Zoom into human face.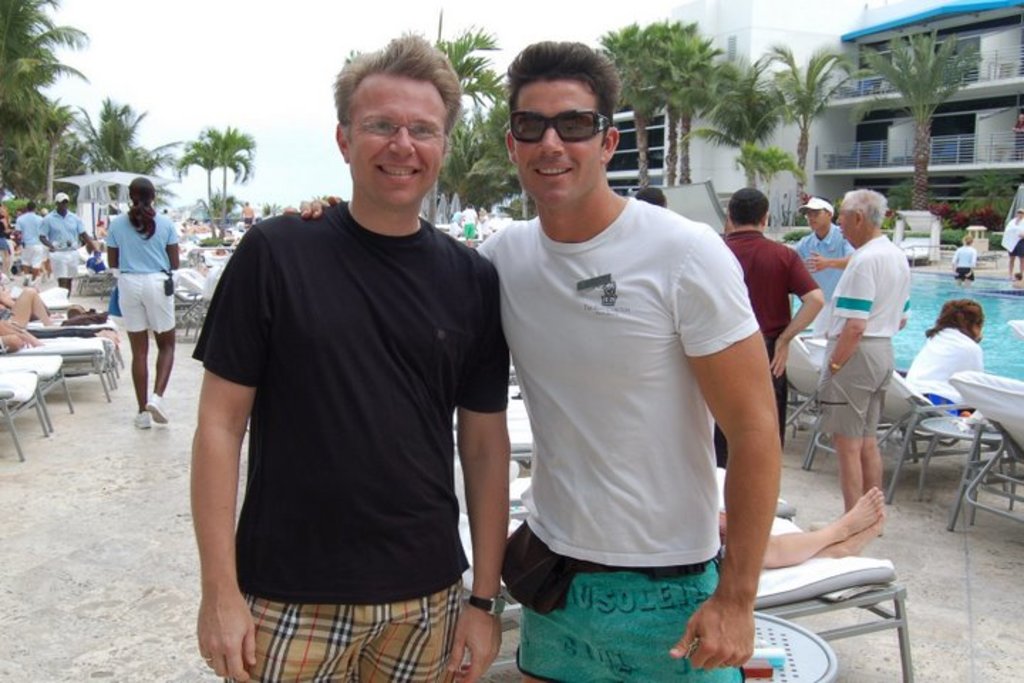
Zoom target: BBox(806, 209, 831, 228).
